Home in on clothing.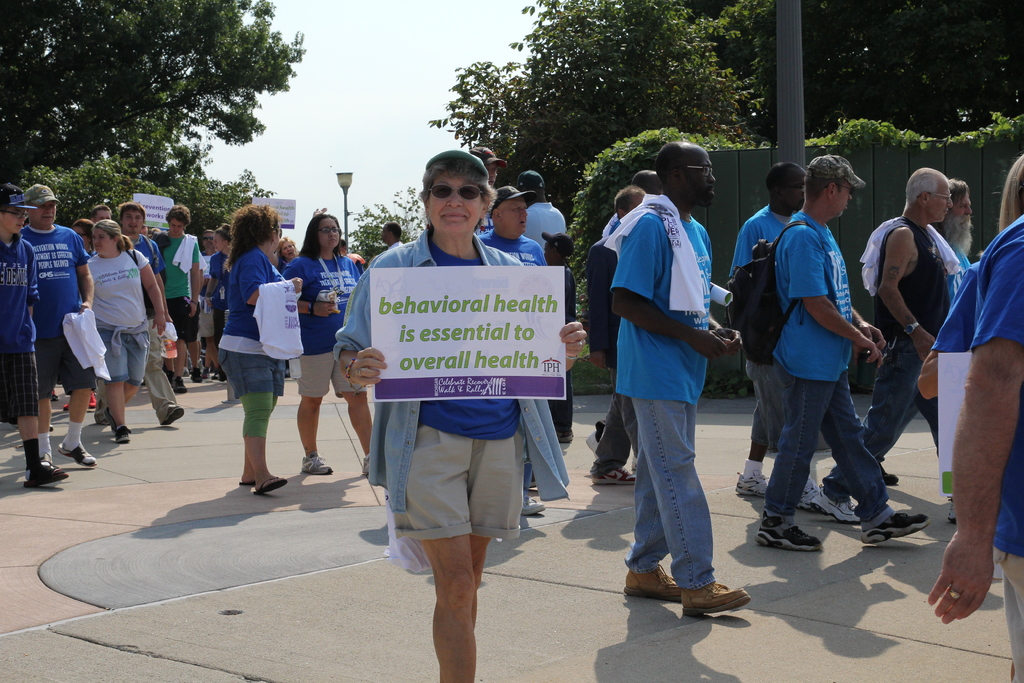
Homed in at {"x1": 216, "y1": 240, "x2": 293, "y2": 441}.
